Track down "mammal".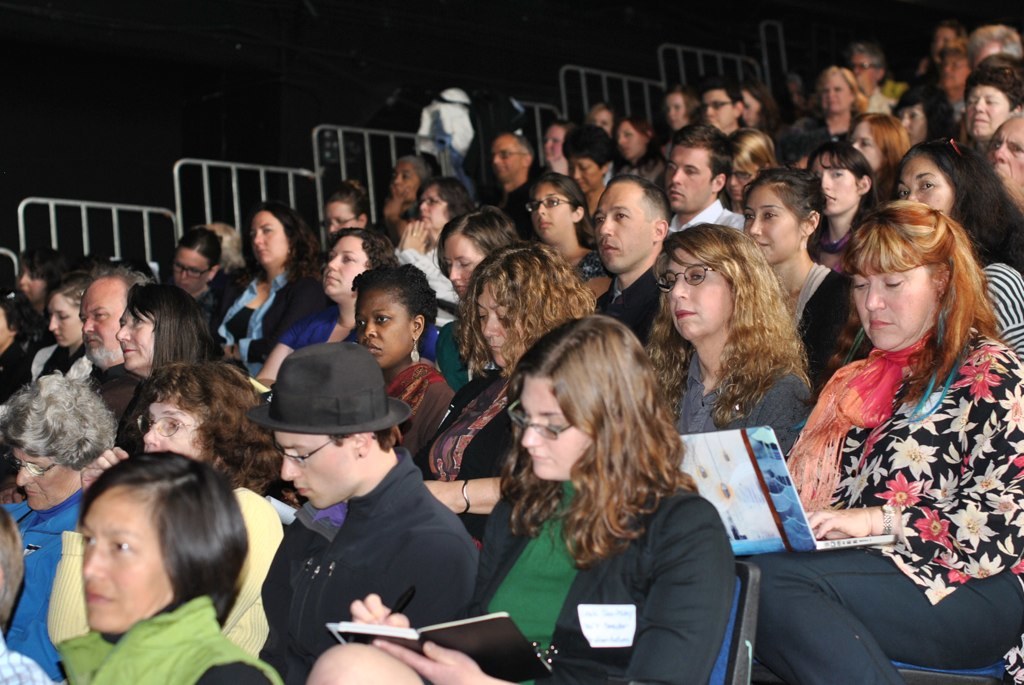
Tracked to box=[37, 419, 281, 682].
